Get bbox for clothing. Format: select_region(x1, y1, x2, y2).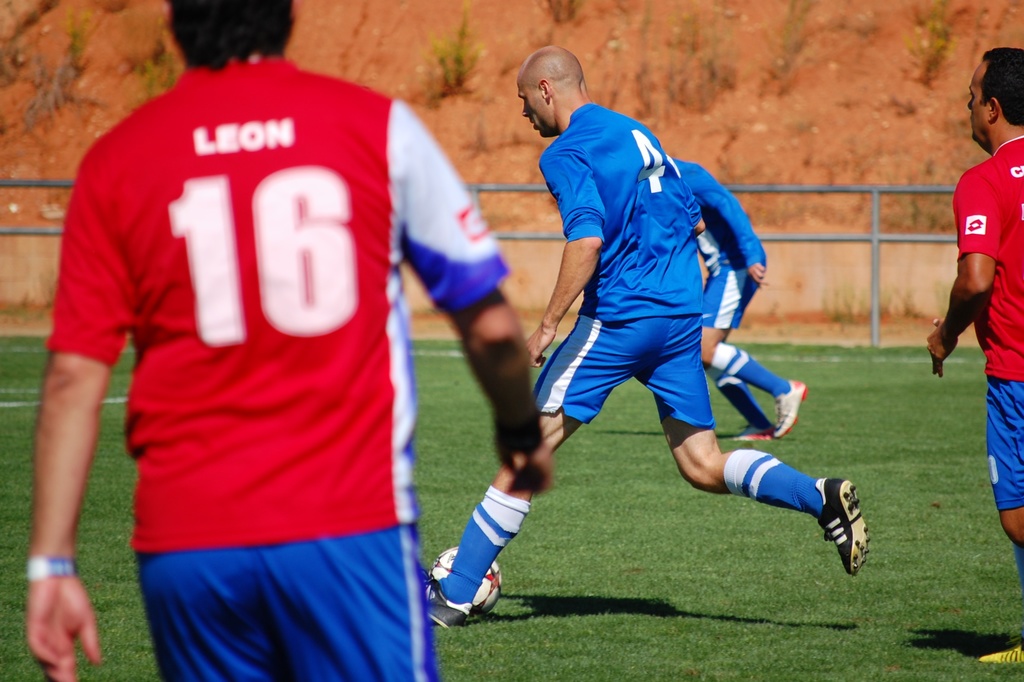
select_region(556, 92, 701, 411).
